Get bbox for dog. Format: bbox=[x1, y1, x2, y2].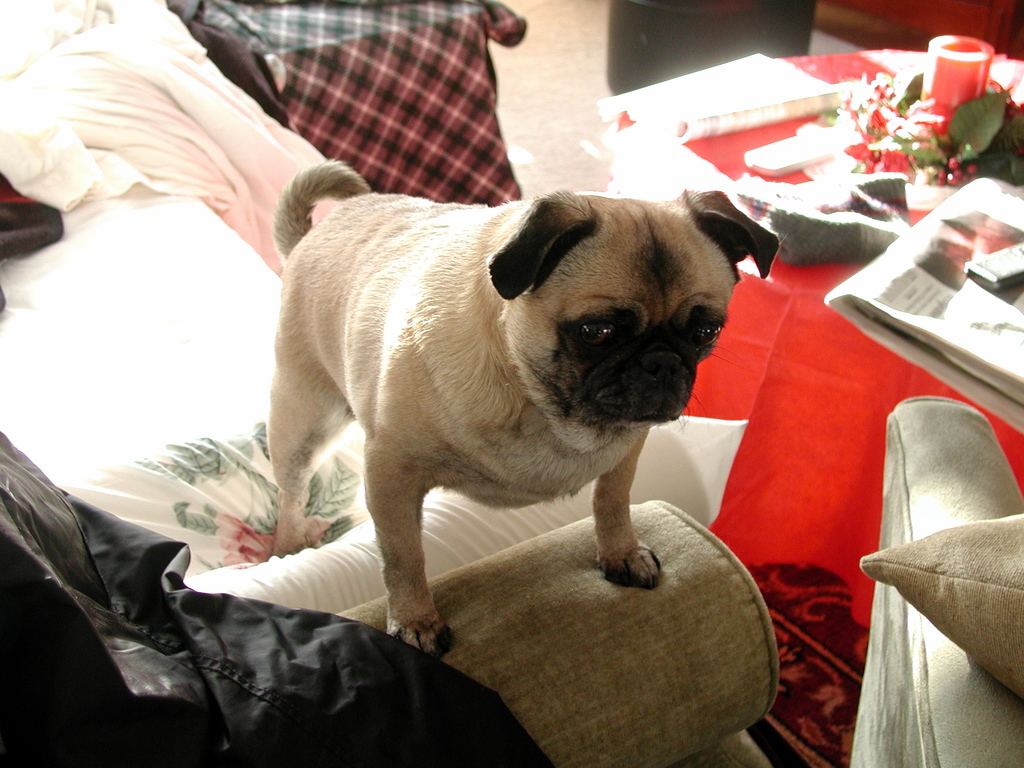
bbox=[267, 152, 785, 656].
